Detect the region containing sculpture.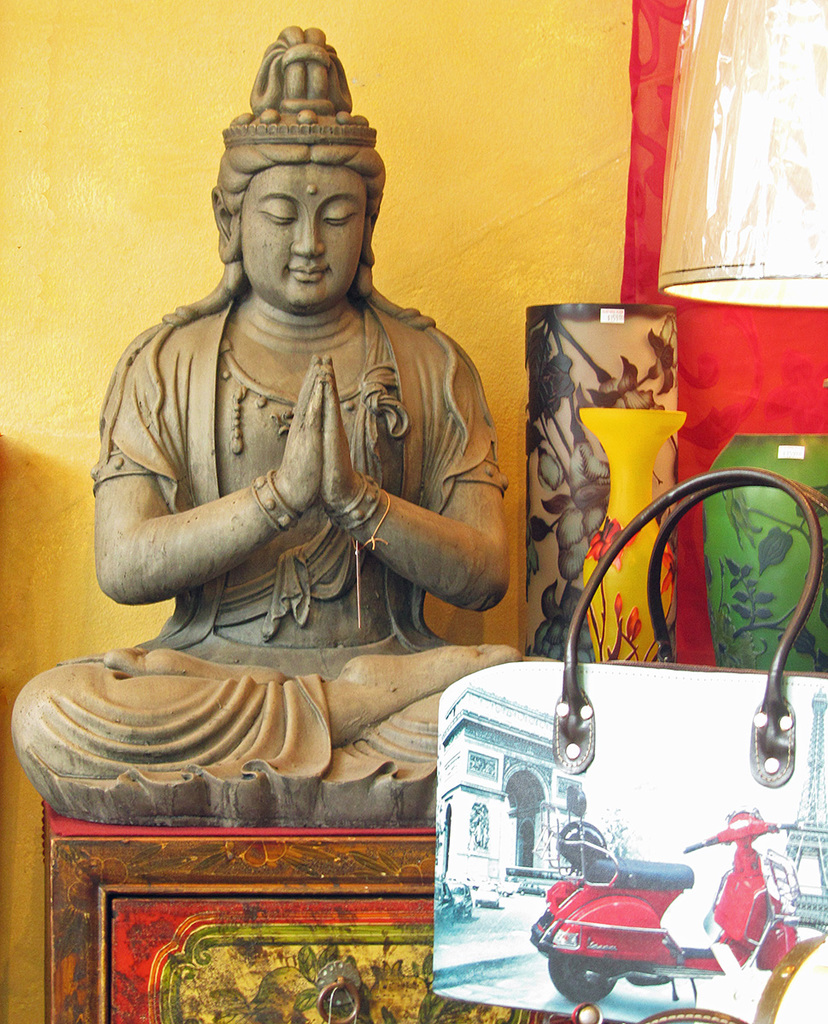
region(16, 15, 562, 829).
